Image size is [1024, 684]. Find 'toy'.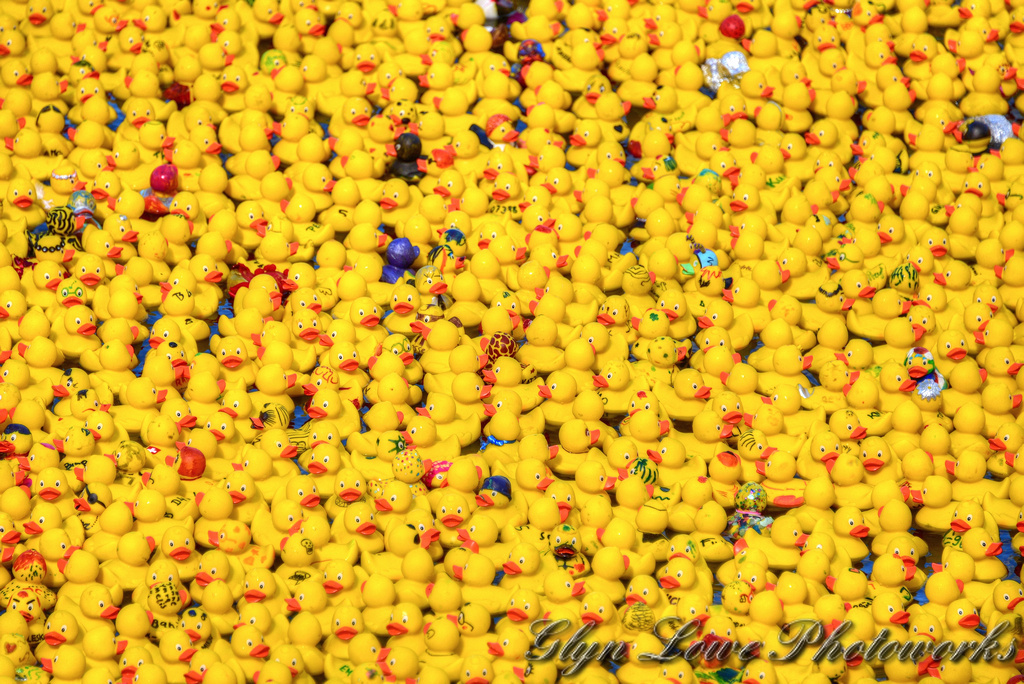
box(22, 331, 70, 379).
